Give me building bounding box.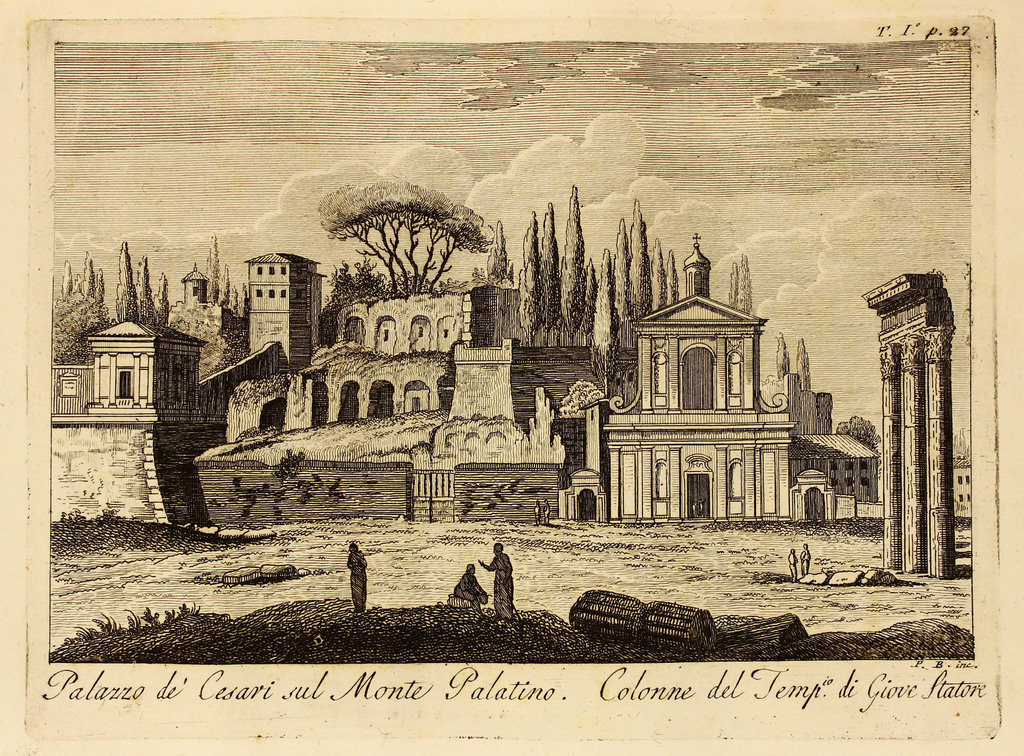
bbox=(947, 466, 974, 516).
